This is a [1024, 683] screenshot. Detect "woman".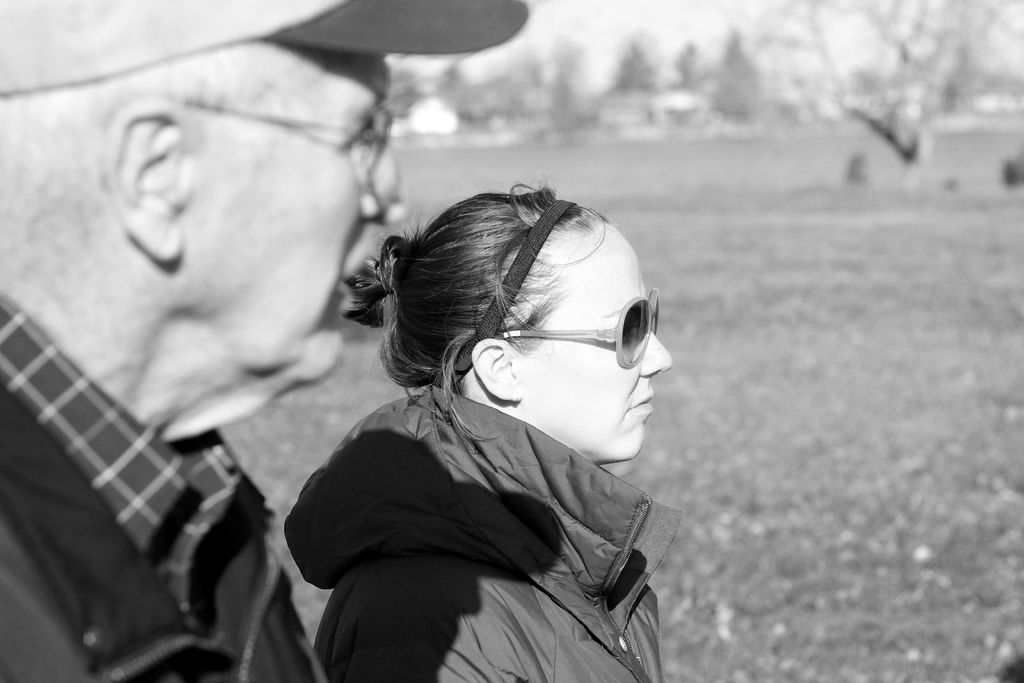
282,186,676,682.
